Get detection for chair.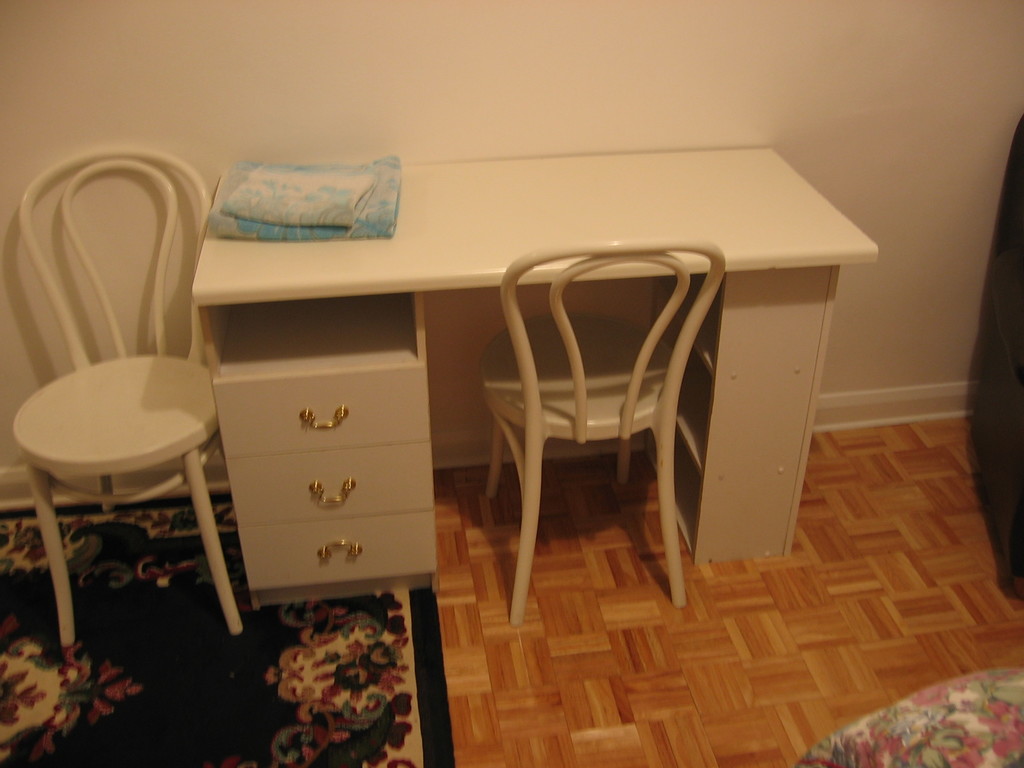
Detection: crop(480, 244, 716, 633).
